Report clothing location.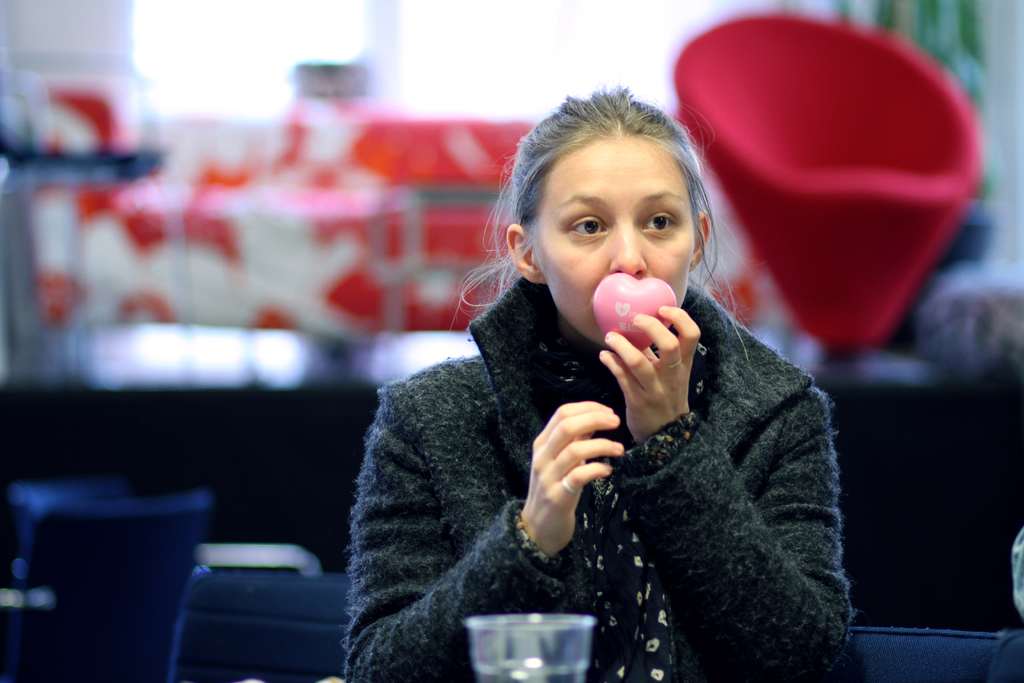
Report: (320,183,851,682).
